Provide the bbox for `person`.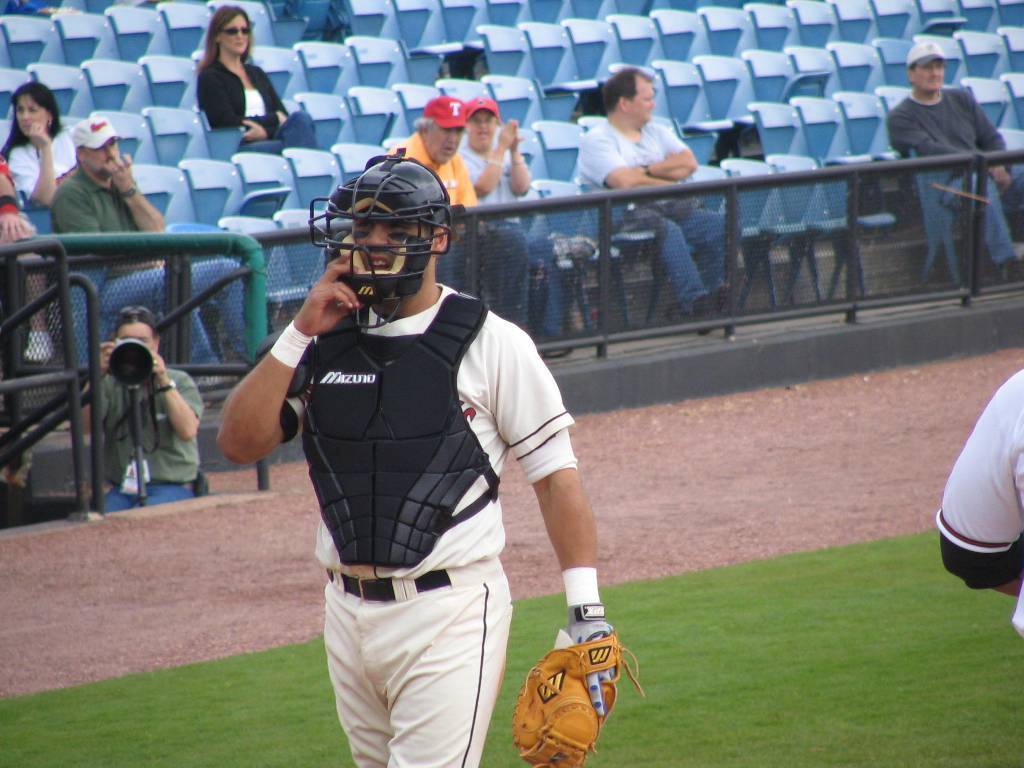
(580,66,746,335).
